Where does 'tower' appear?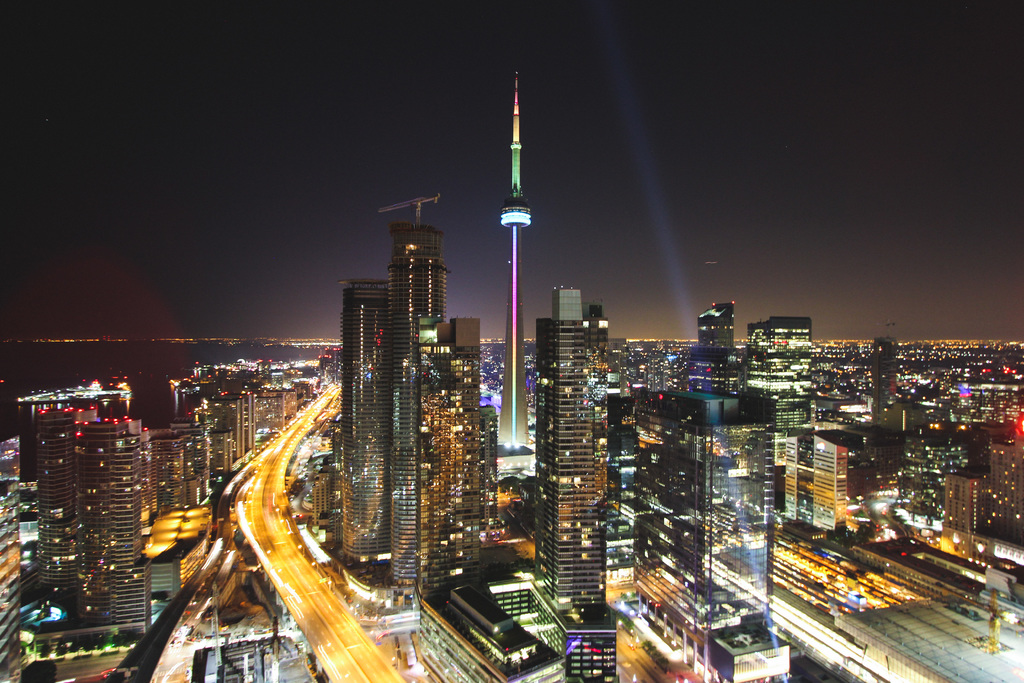
Appears at box(241, 400, 264, 454).
